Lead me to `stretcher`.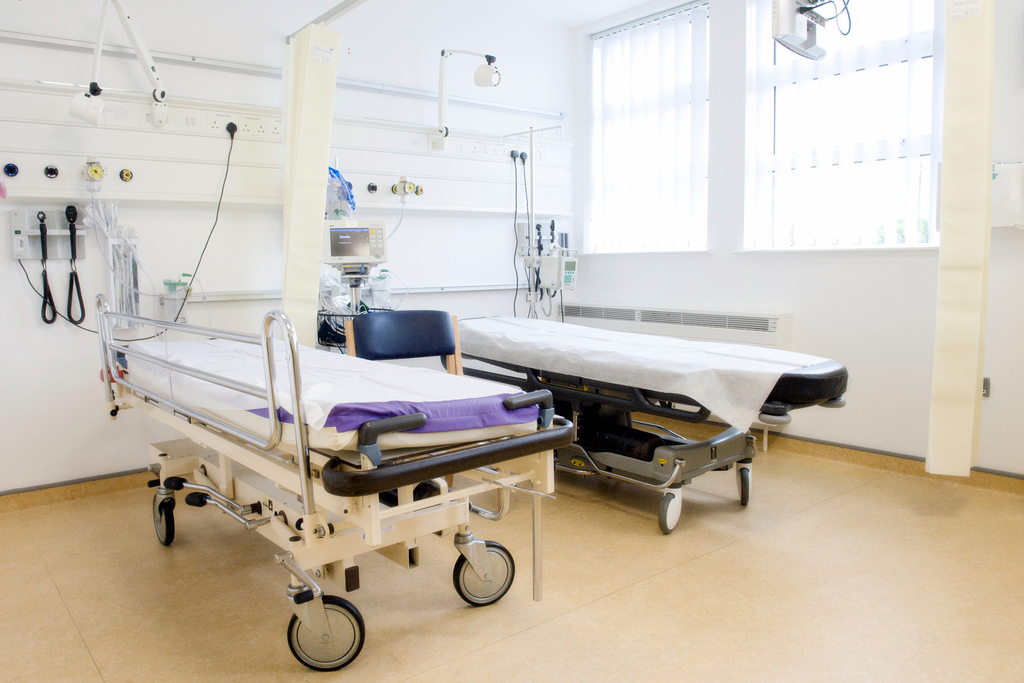
Lead to 100/289/573/671.
